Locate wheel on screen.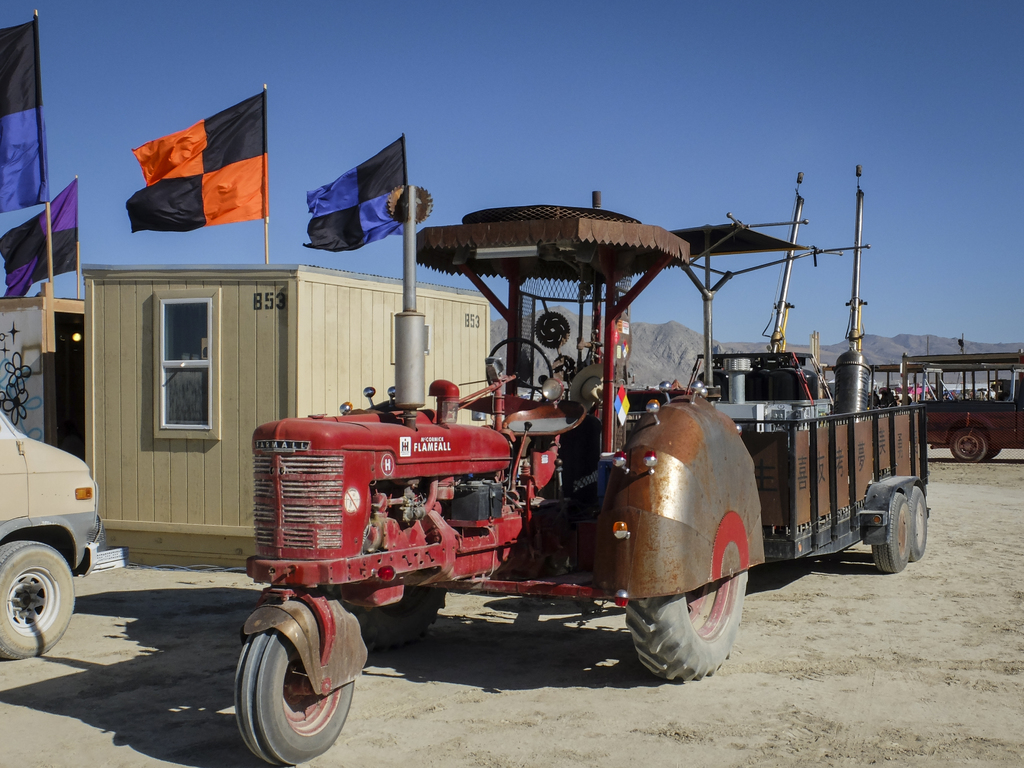
On screen at {"x1": 870, "y1": 491, "x2": 911, "y2": 576}.
